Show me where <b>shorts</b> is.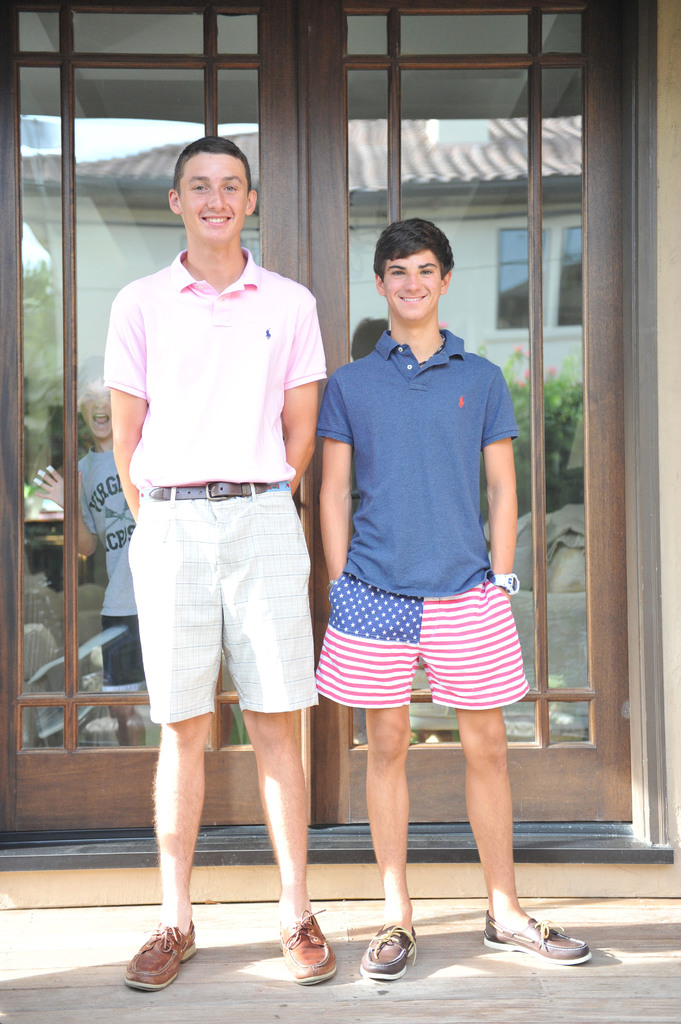
<b>shorts</b> is at 106/611/147/693.
